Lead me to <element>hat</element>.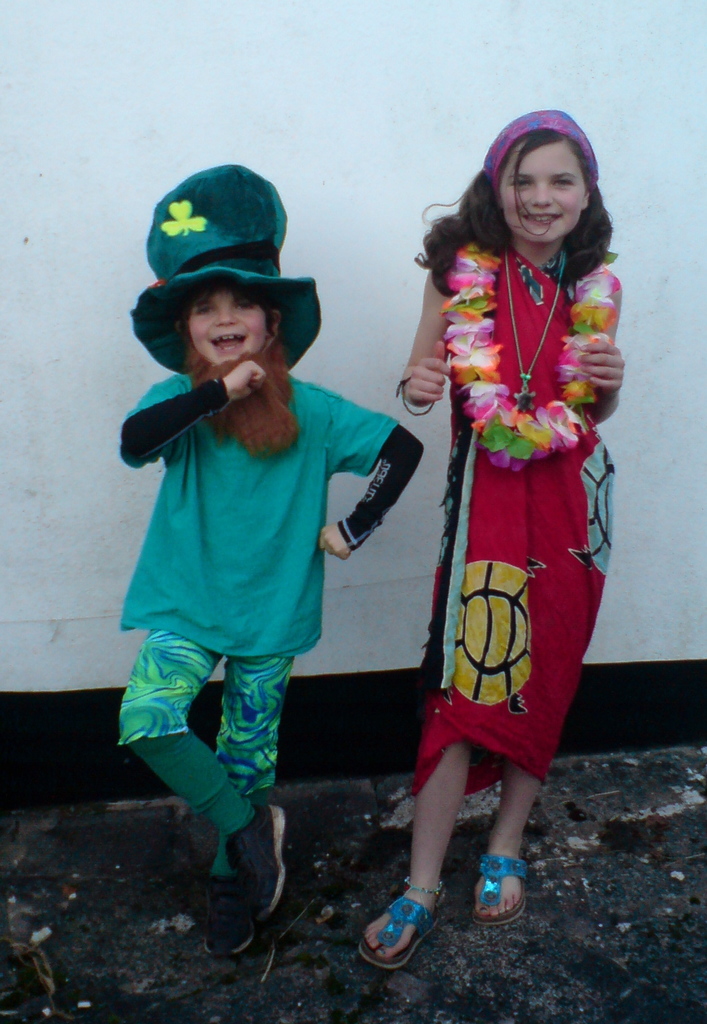
Lead to <bbox>133, 158, 325, 378</bbox>.
